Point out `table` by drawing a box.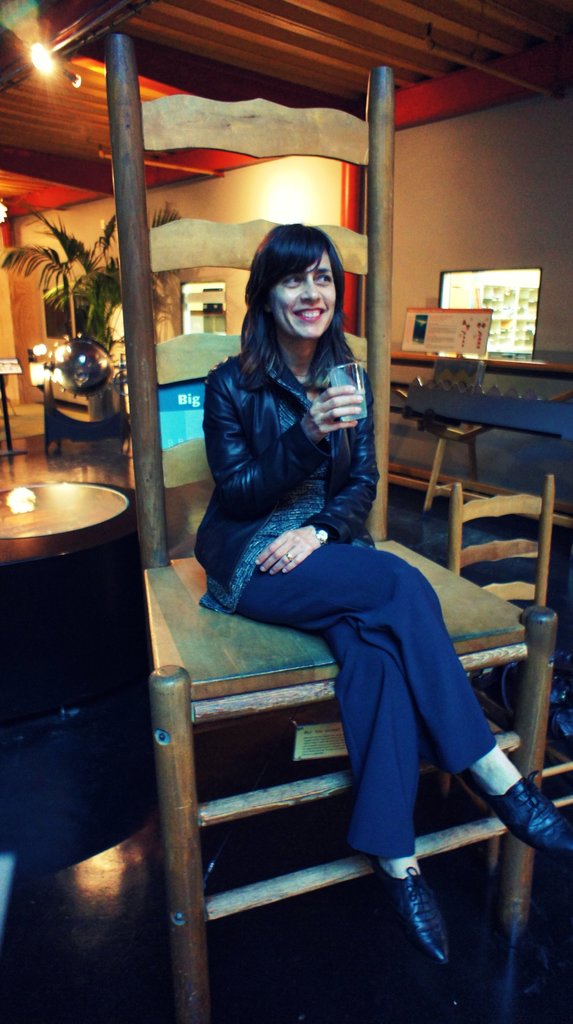
bbox(0, 480, 130, 568).
